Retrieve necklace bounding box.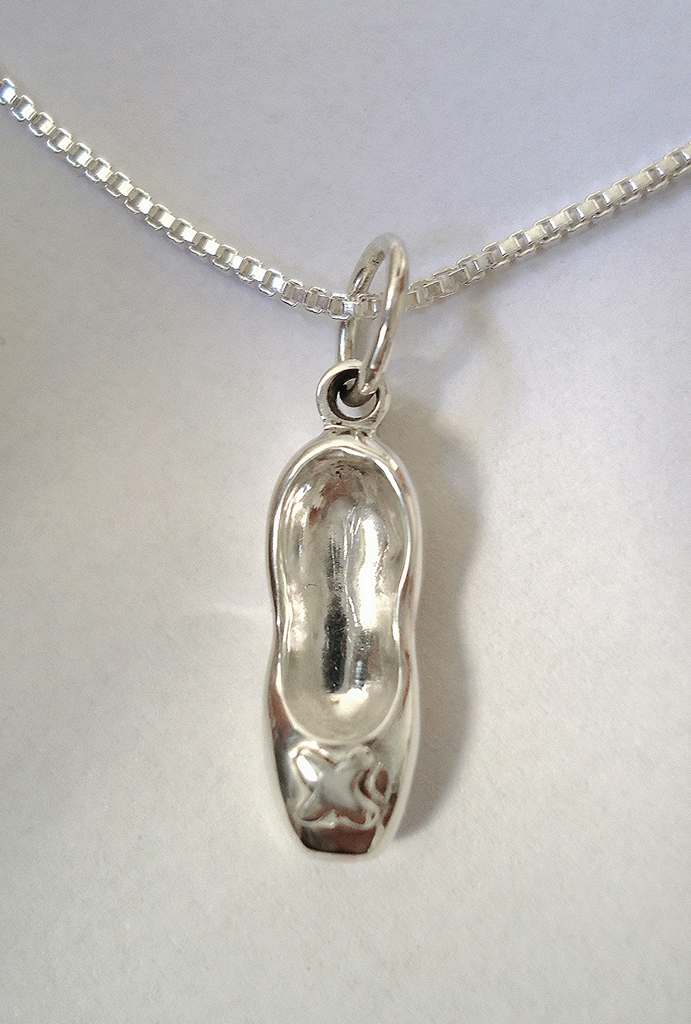
Bounding box: x1=0 y1=84 x2=690 y2=856.
